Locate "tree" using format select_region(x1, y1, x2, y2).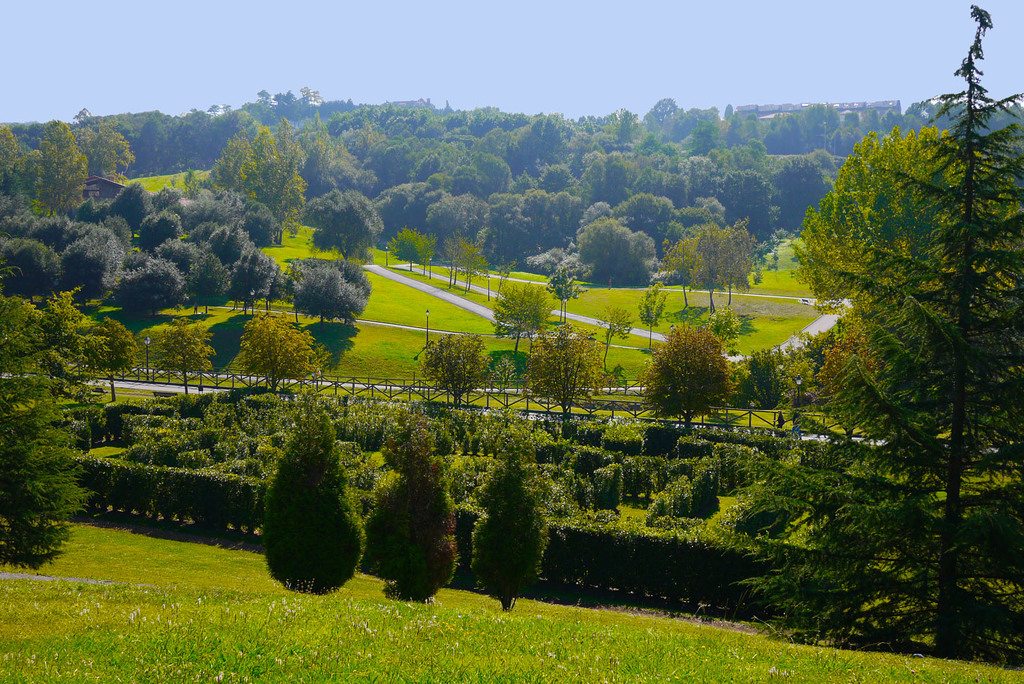
select_region(519, 327, 611, 418).
